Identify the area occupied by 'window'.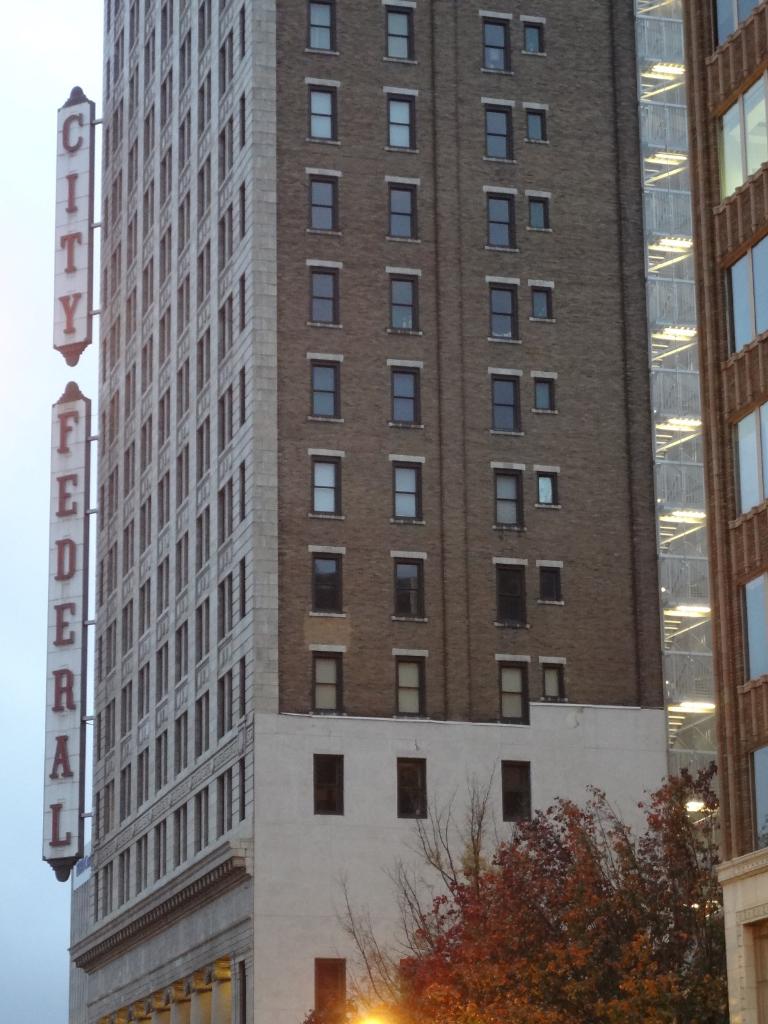
Area: [left=500, top=659, right=531, bottom=724].
